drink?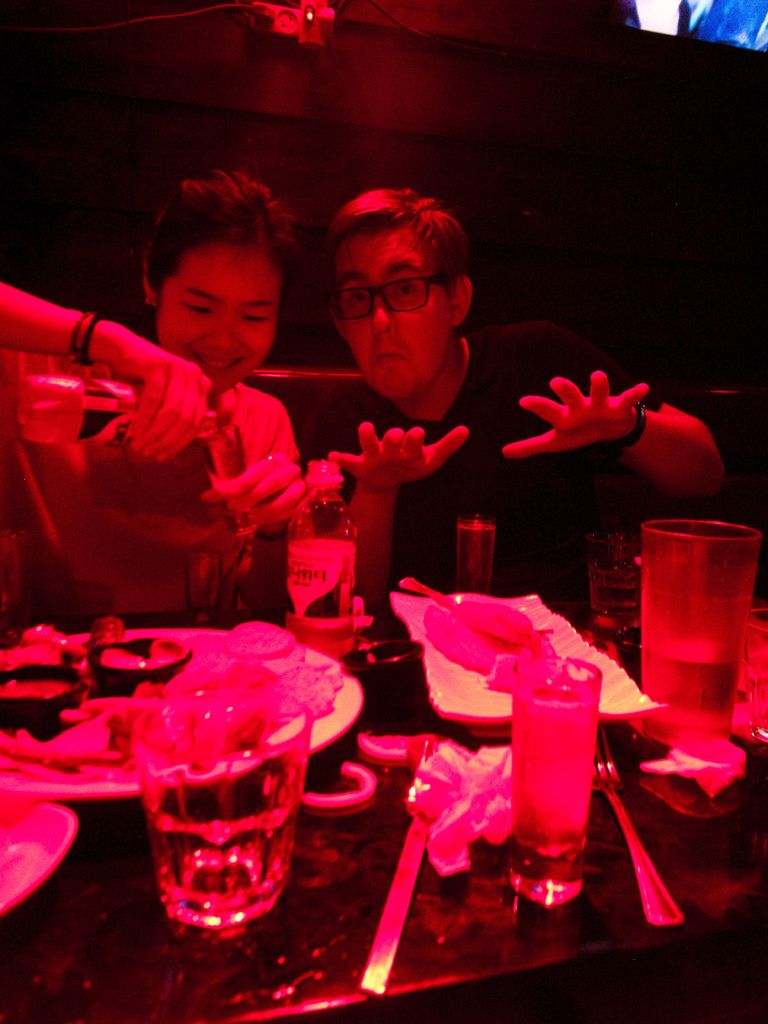
<region>637, 630, 739, 739</region>
